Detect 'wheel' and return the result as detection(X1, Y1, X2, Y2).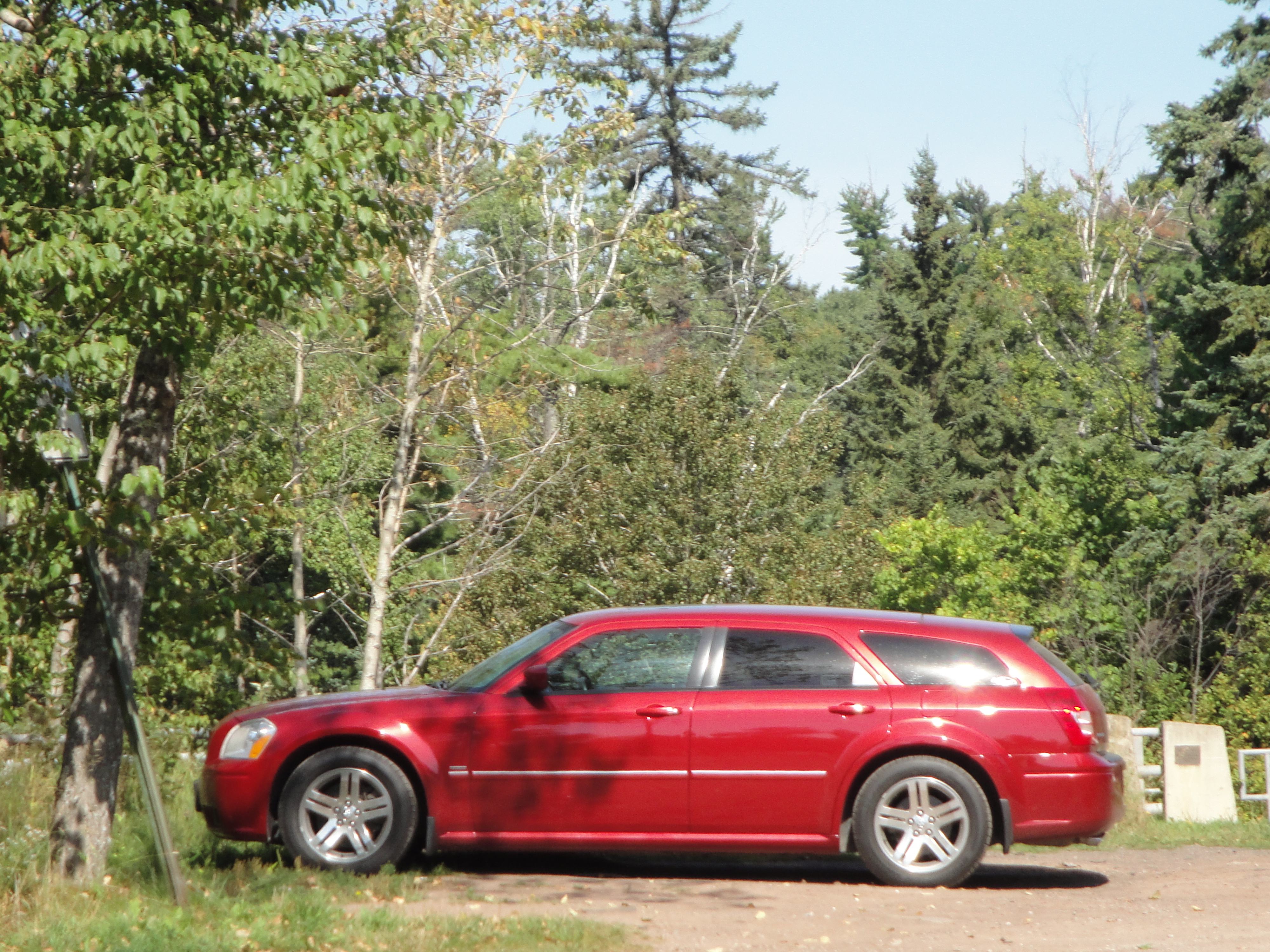
detection(88, 238, 132, 277).
